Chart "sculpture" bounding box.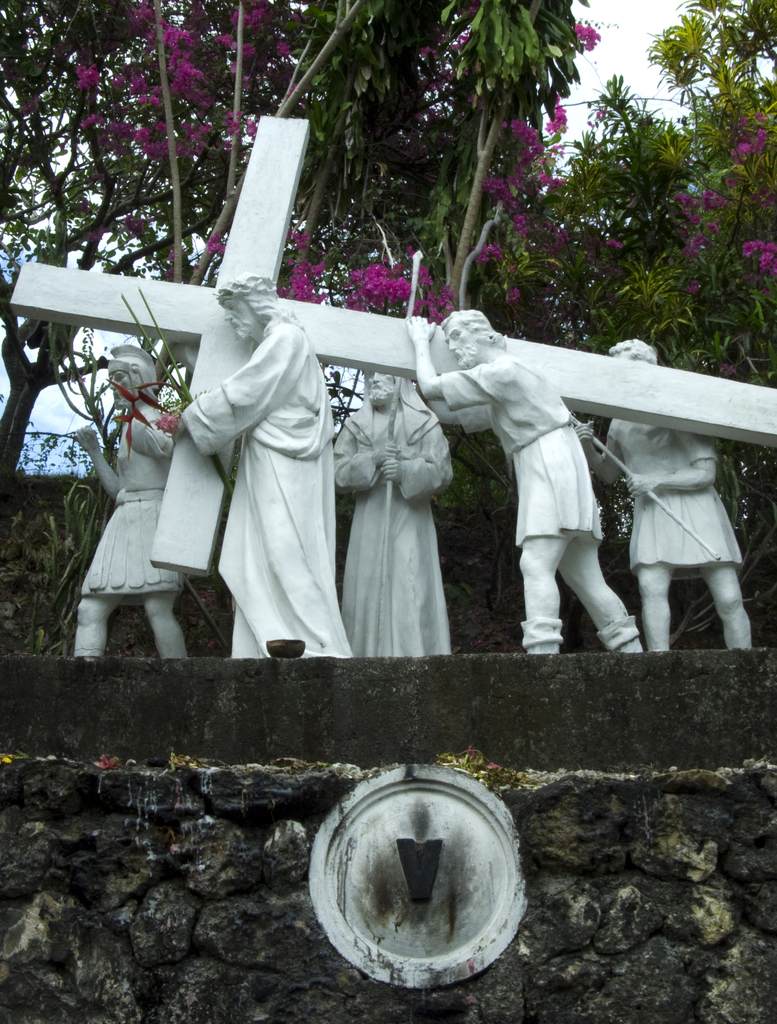
Charted: <bbox>58, 348, 191, 662</bbox>.
